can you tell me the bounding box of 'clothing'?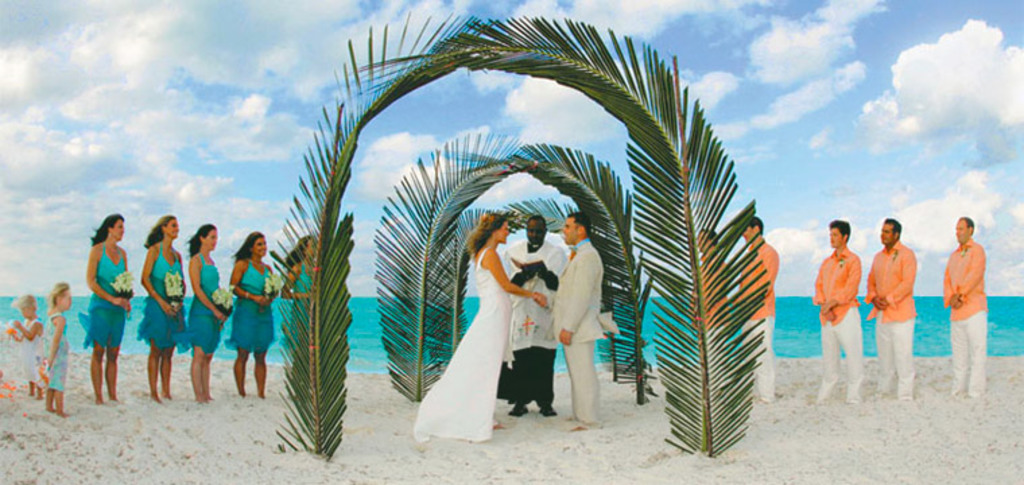
[414, 248, 515, 439].
